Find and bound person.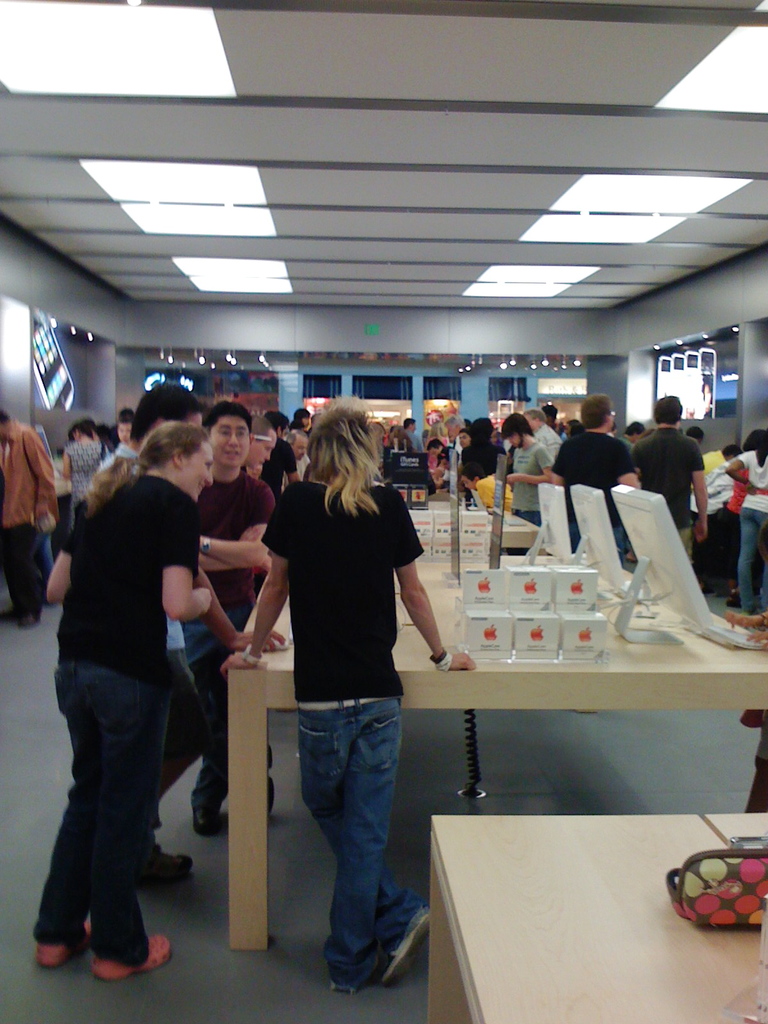
Bound: locate(556, 390, 642, 559).
